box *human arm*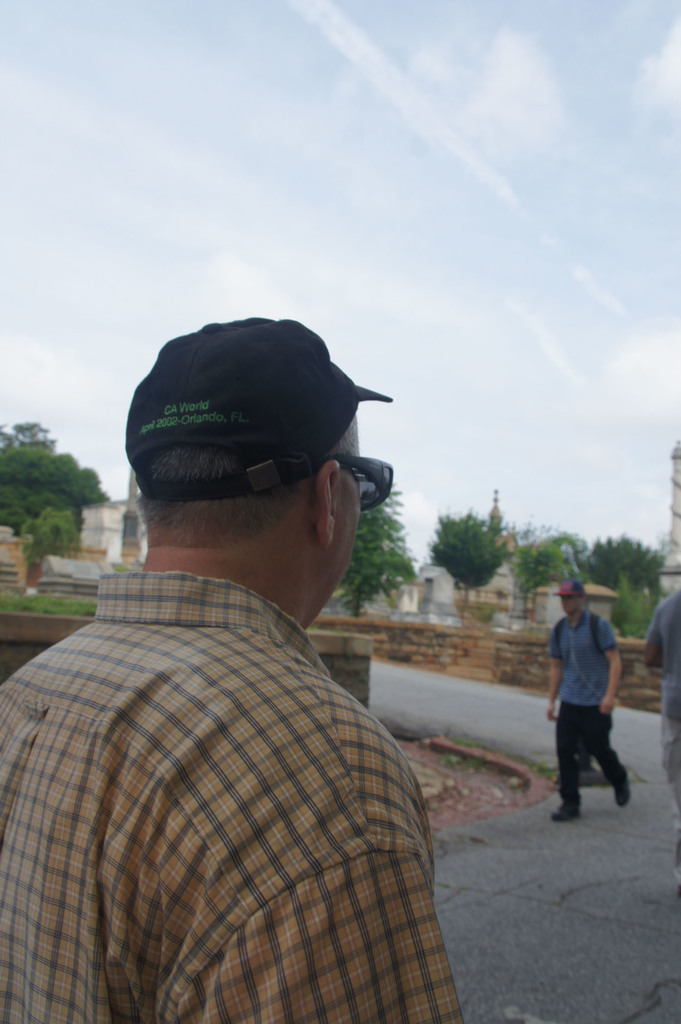
<region>598, 614, 628, 715</region>
